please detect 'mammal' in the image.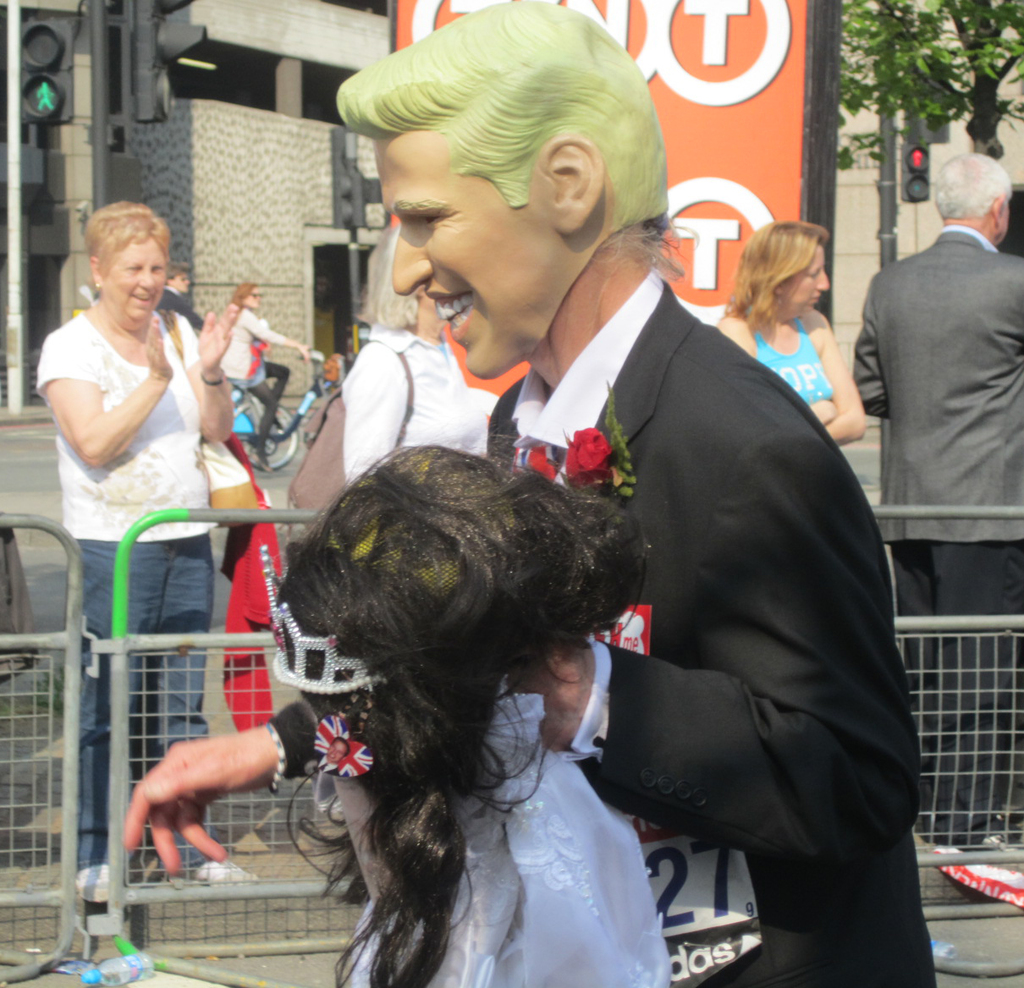
324/431/674/981.
